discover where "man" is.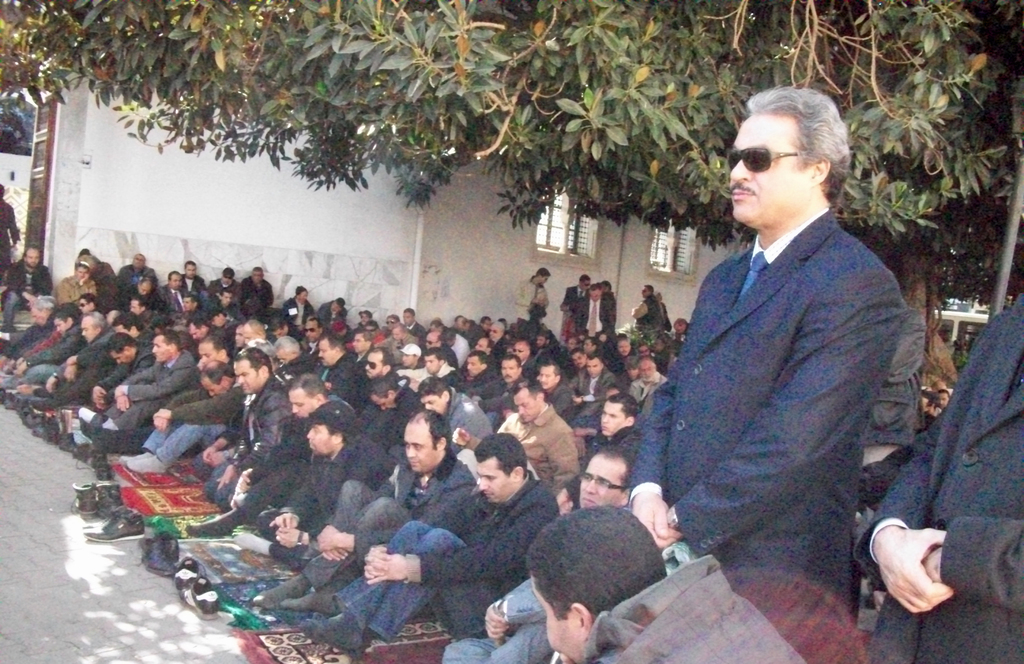
Discovered at Rect(628, 358, 666, 401).
